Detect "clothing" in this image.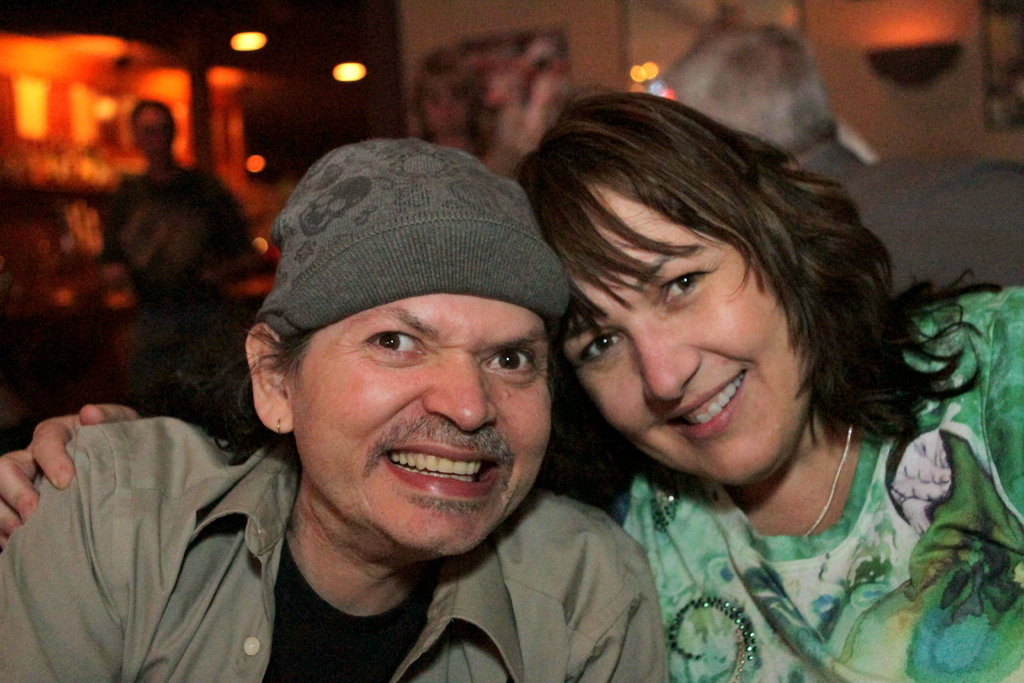
Detection: bbox=[0, 411, 668, 682].
